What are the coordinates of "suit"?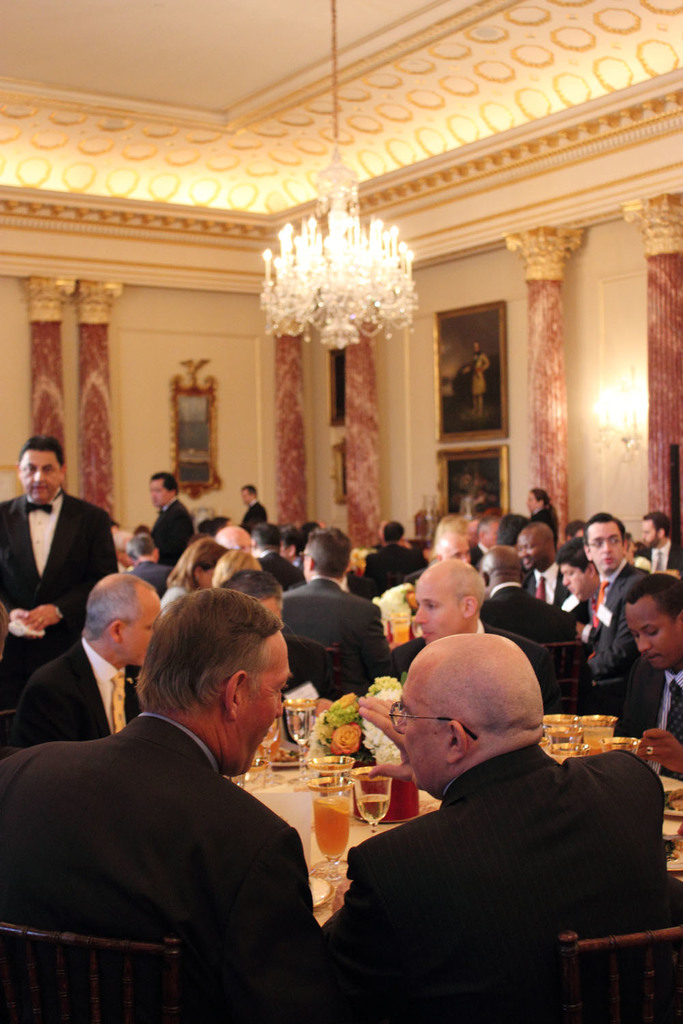
363,543,428,580.
